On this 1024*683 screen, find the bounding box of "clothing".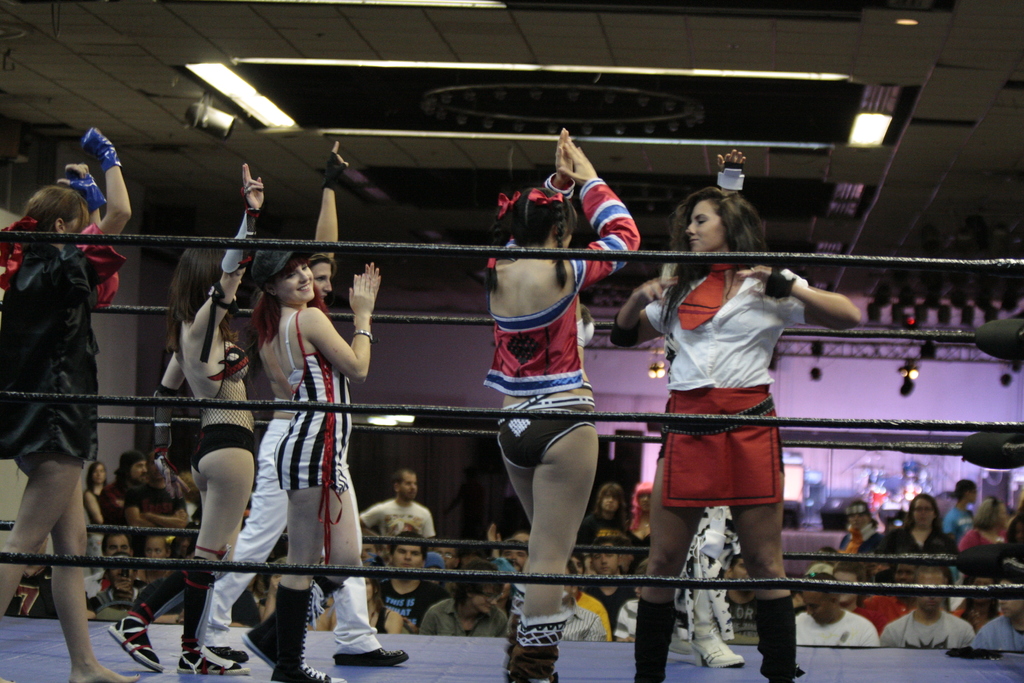
Bounding box: [left=975, top=614, right=1023, bottom=646].
